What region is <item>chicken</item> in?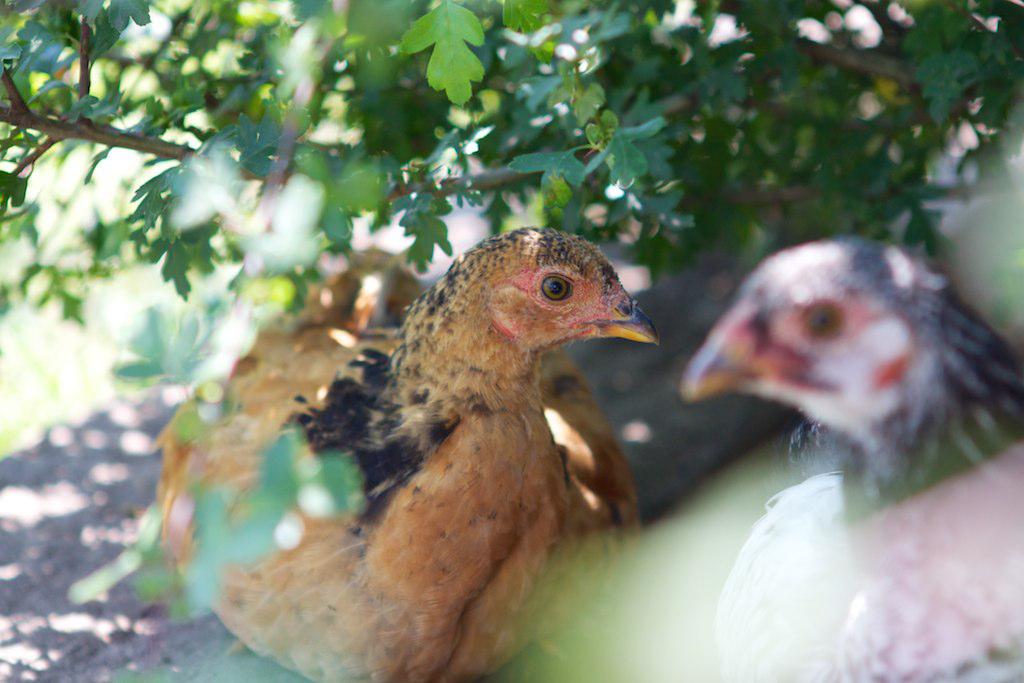
region(154, 224, 660, 682).
